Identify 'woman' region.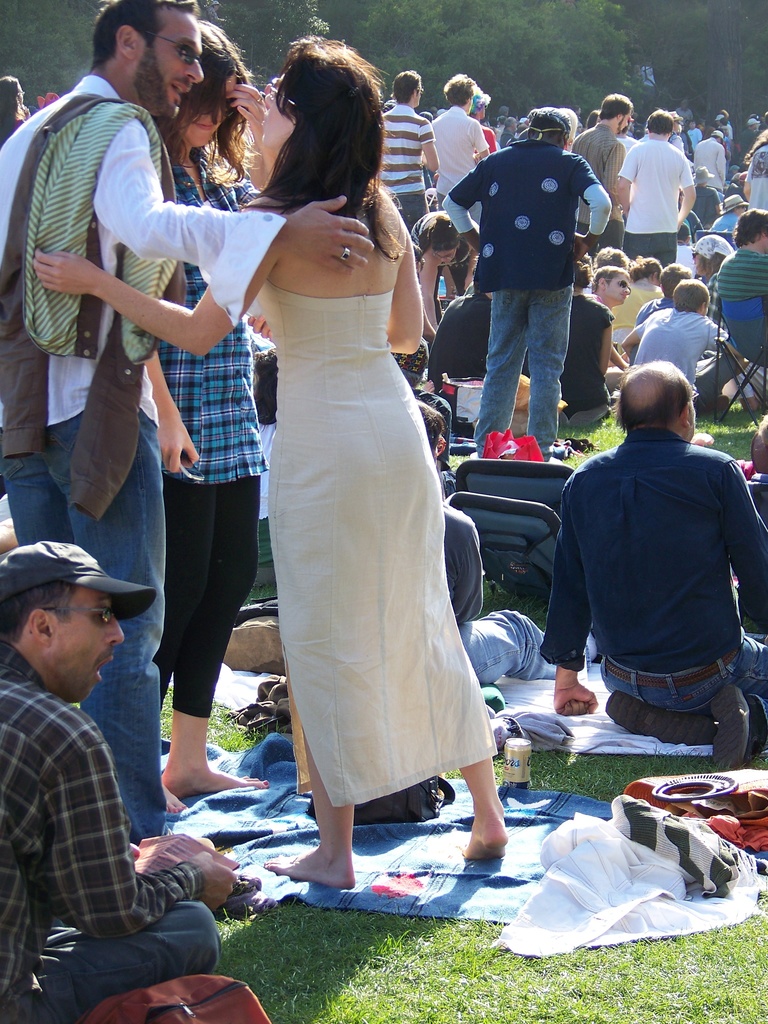
Region: <bbox>145, 17, 282, 785</bbox>.
